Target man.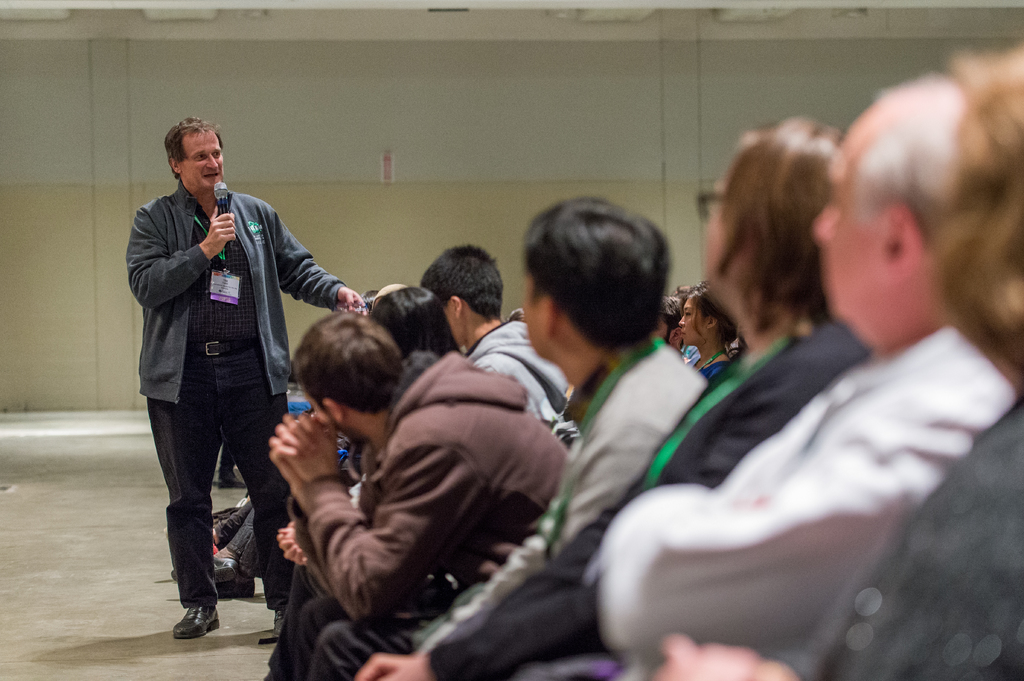
Target region: <bbox>120, 169, 337, 651</bbox>.
